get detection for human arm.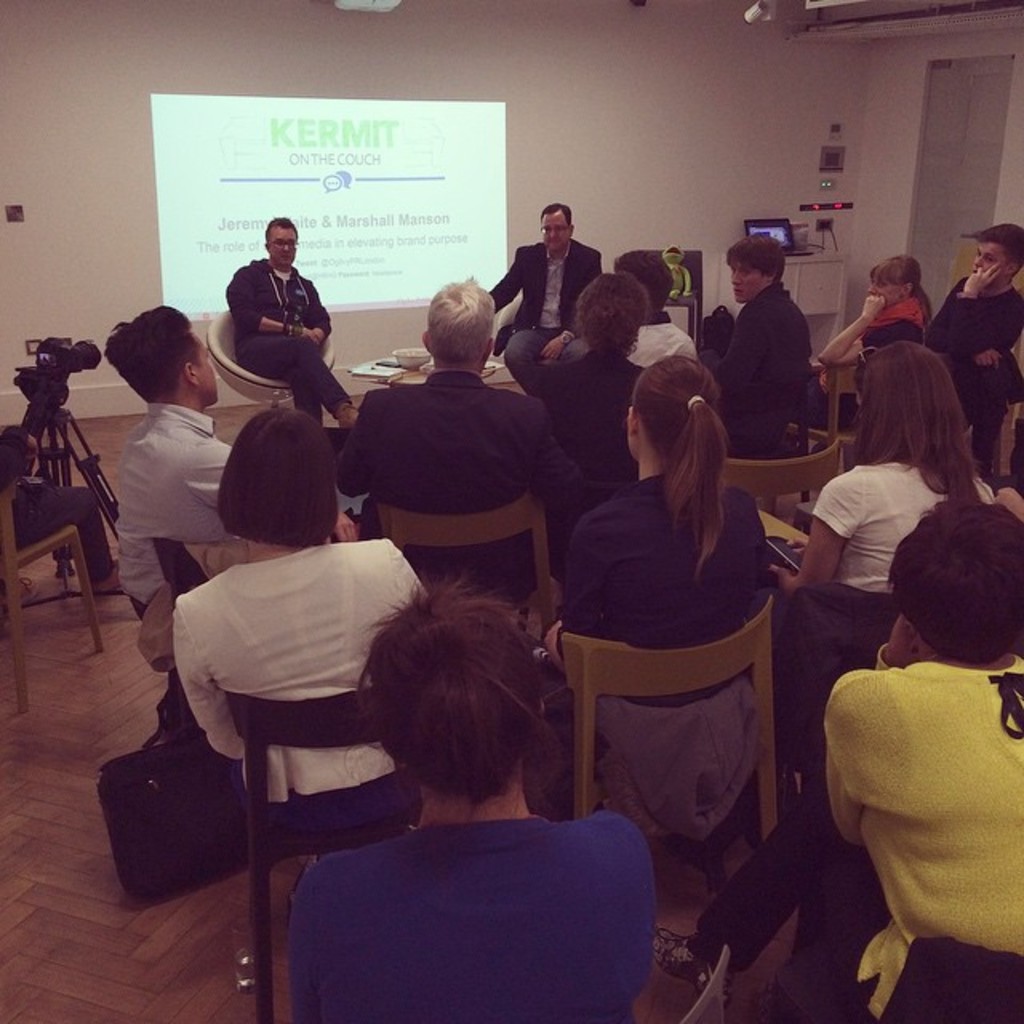
Detection: 338 405 395 504.
